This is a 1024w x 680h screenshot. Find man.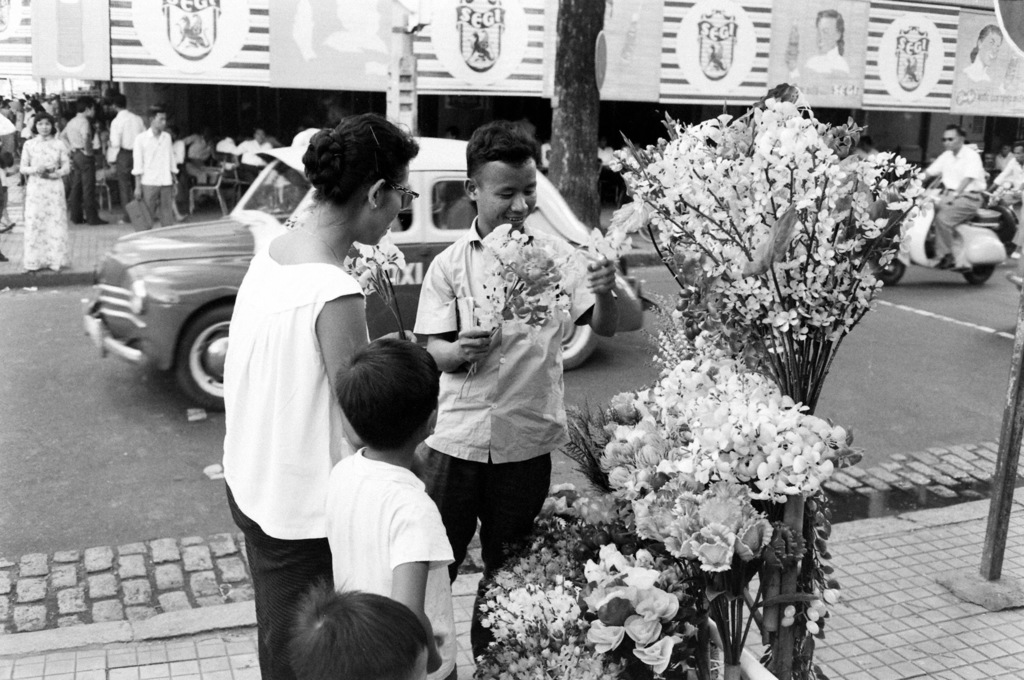
Bounding box: 234, 133, 278, 179.
